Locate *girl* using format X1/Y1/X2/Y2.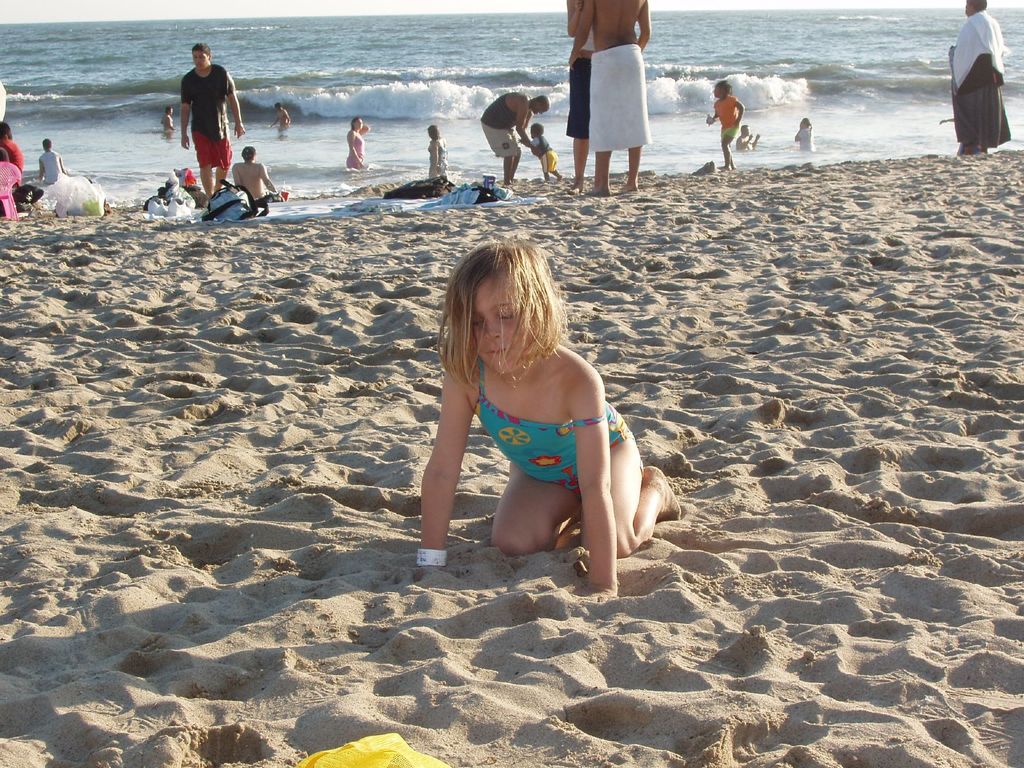
419/234/687/602.
